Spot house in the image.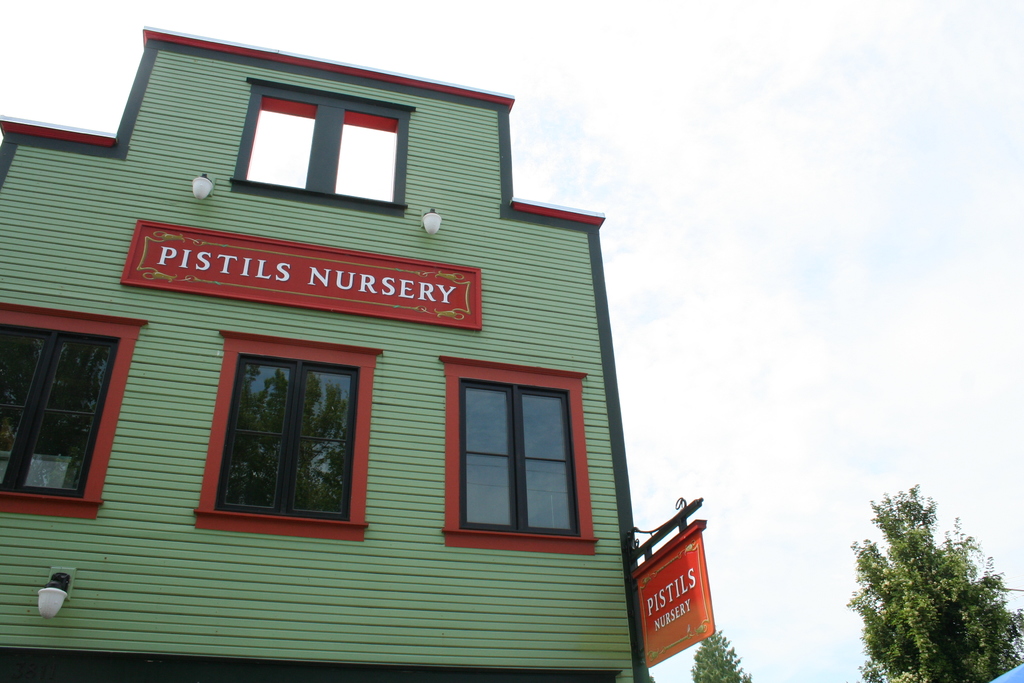
house found at [x1=0, y1=22, x2=717, y2=682].
